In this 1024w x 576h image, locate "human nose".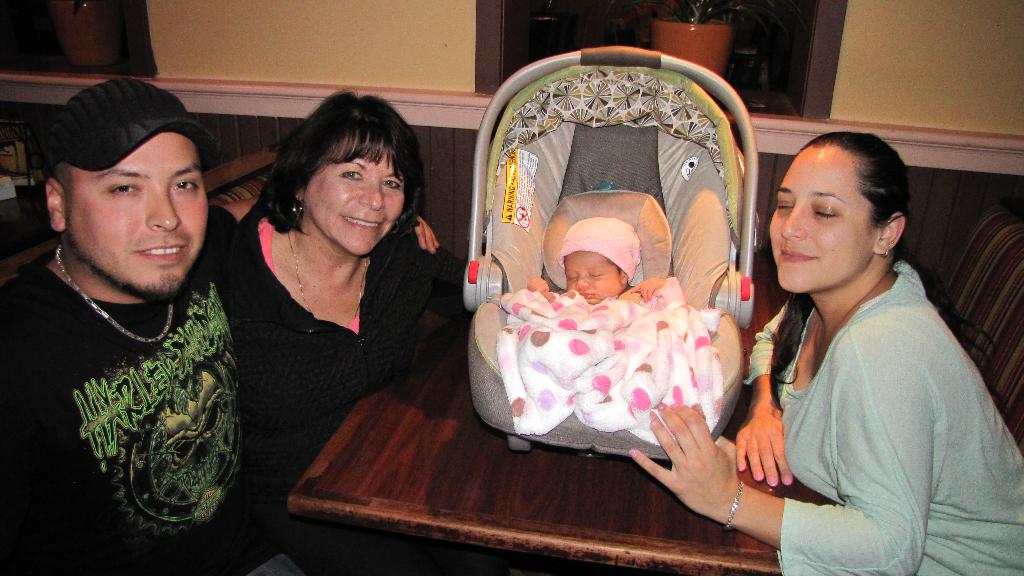
Bounding box: 573,277,589,291.
